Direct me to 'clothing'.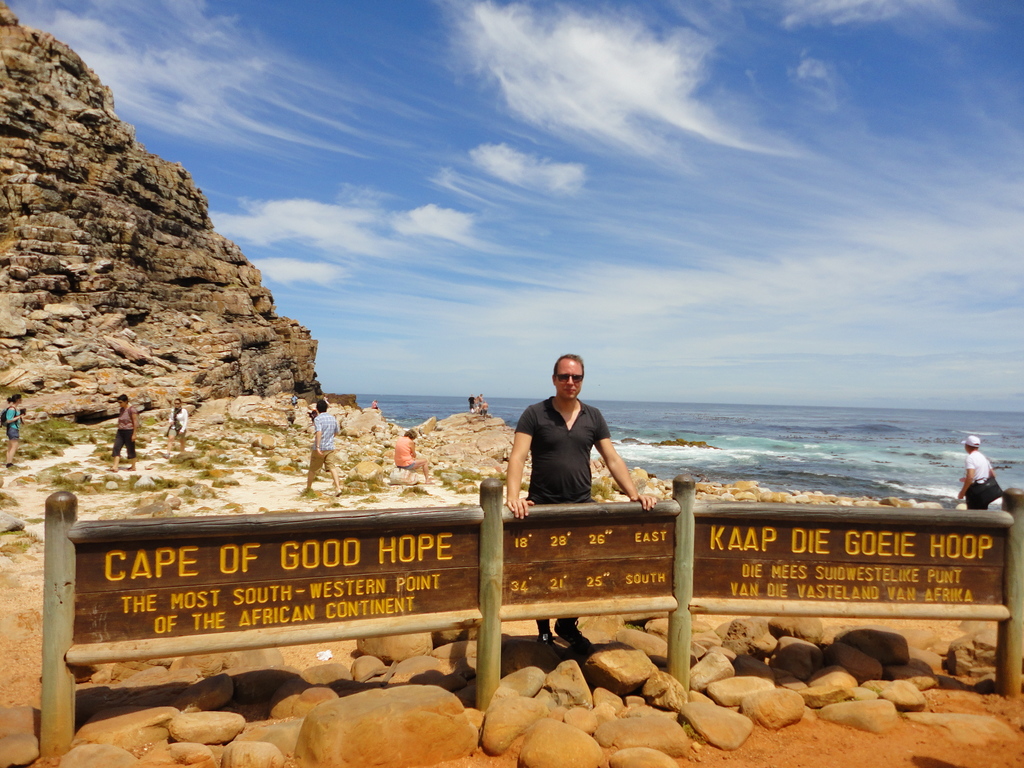
Direction: crop(372, 400, 375, 409).
